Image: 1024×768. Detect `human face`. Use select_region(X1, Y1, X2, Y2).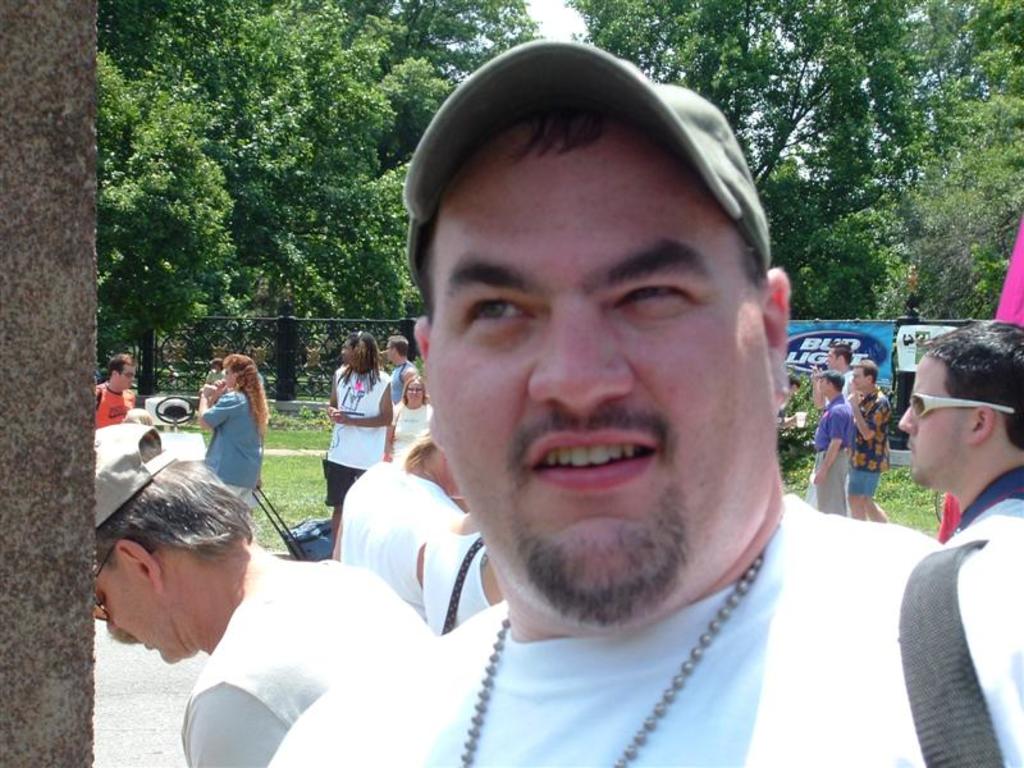
select_region(343, 339, 356, 360).
